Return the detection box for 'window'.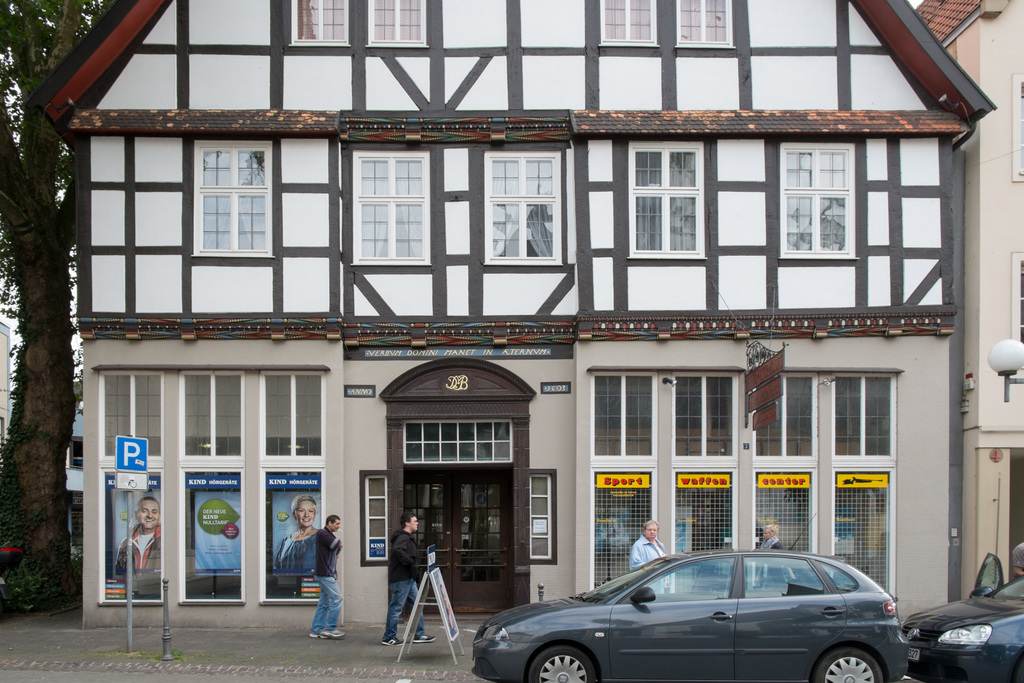
<bbox>670, 369, 741, 461</bbox>.
